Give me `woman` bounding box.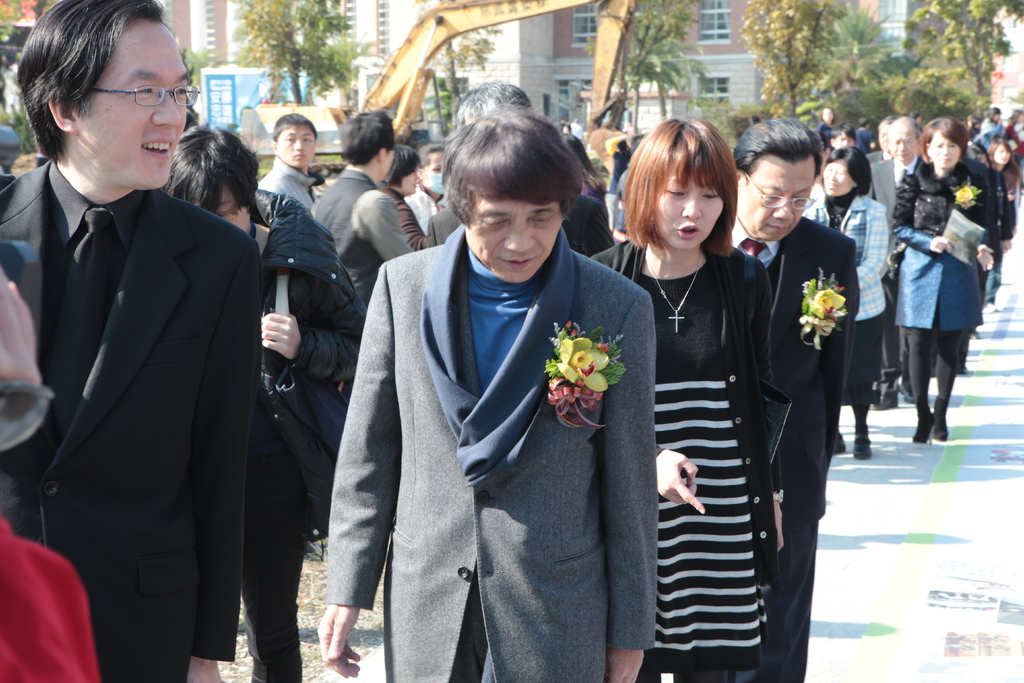
(x1=155, y1=120, x2=372, y2=682).
